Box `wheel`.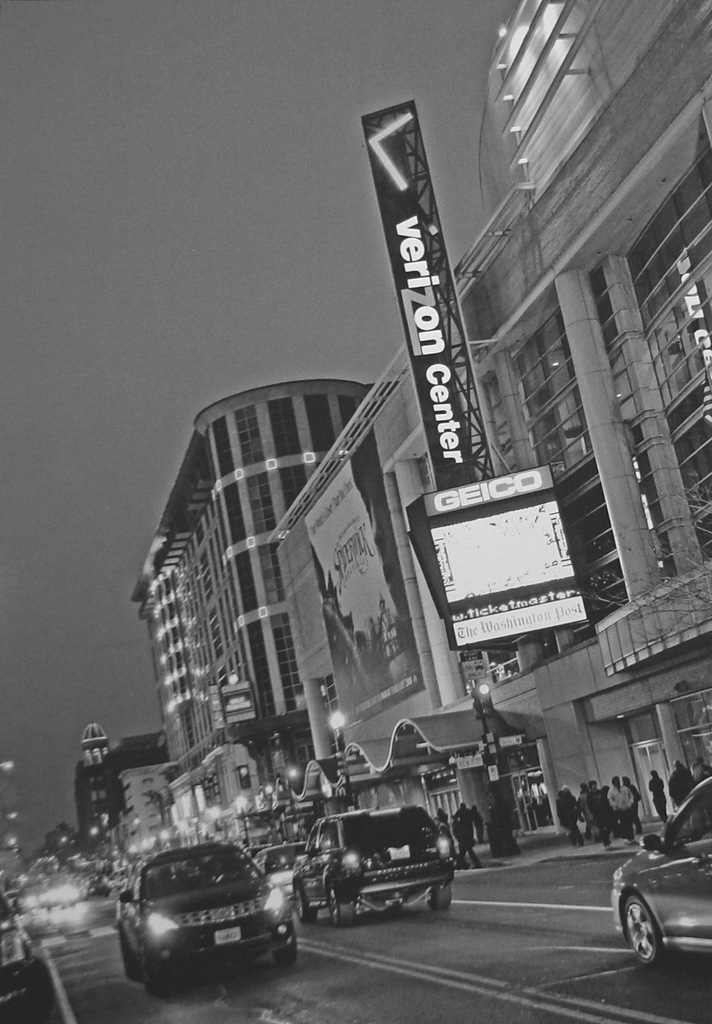
{"left": 271, "top": 941, "right": 300, "bottom": 967}.
